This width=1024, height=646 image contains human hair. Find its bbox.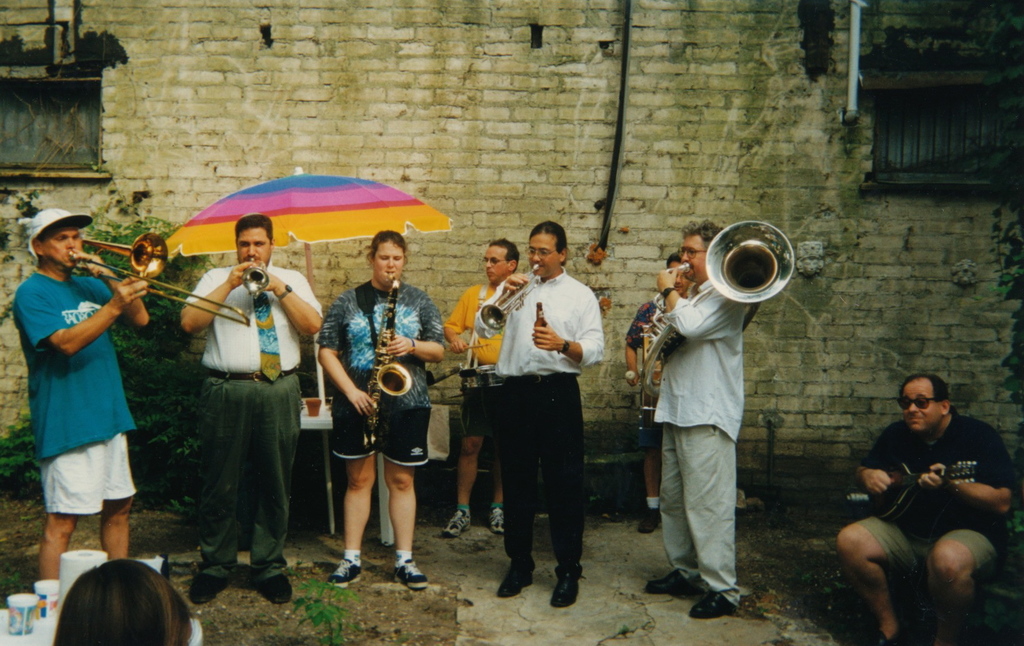
365 228 409 266.
